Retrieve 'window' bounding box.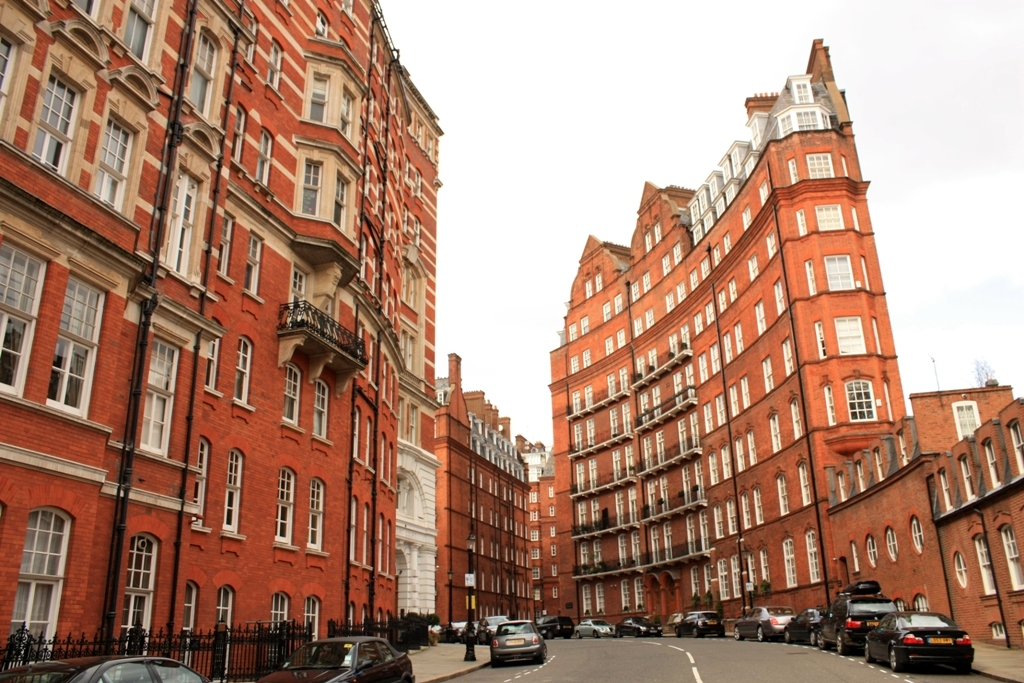
Bounding box: detection(803, 258, 820, 299).
